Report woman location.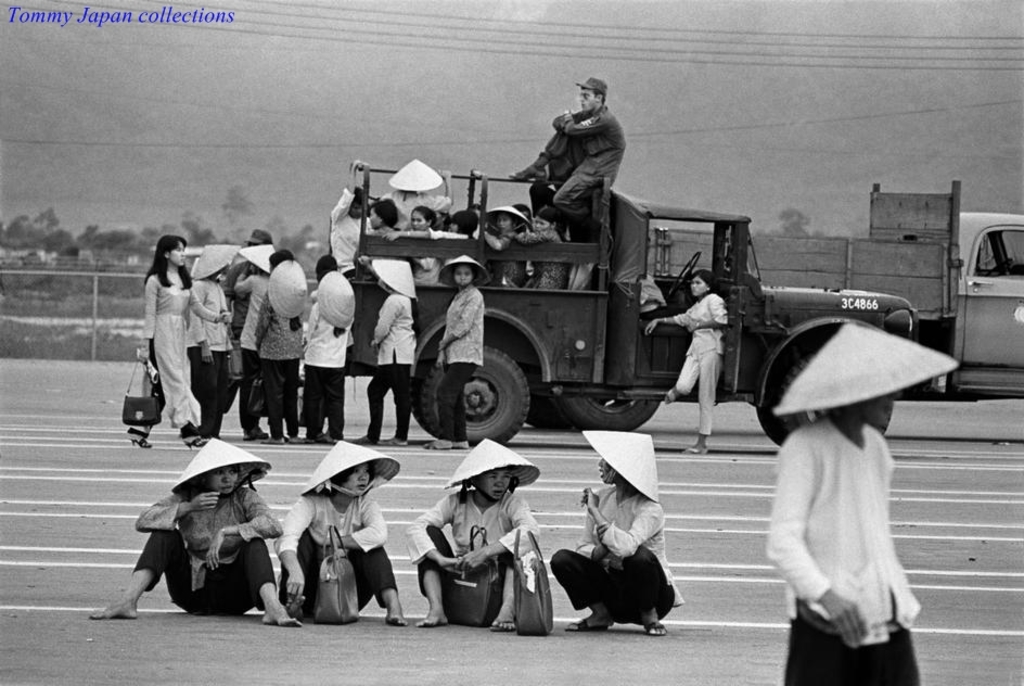
Report: box=[304, 303, 350, 443].
